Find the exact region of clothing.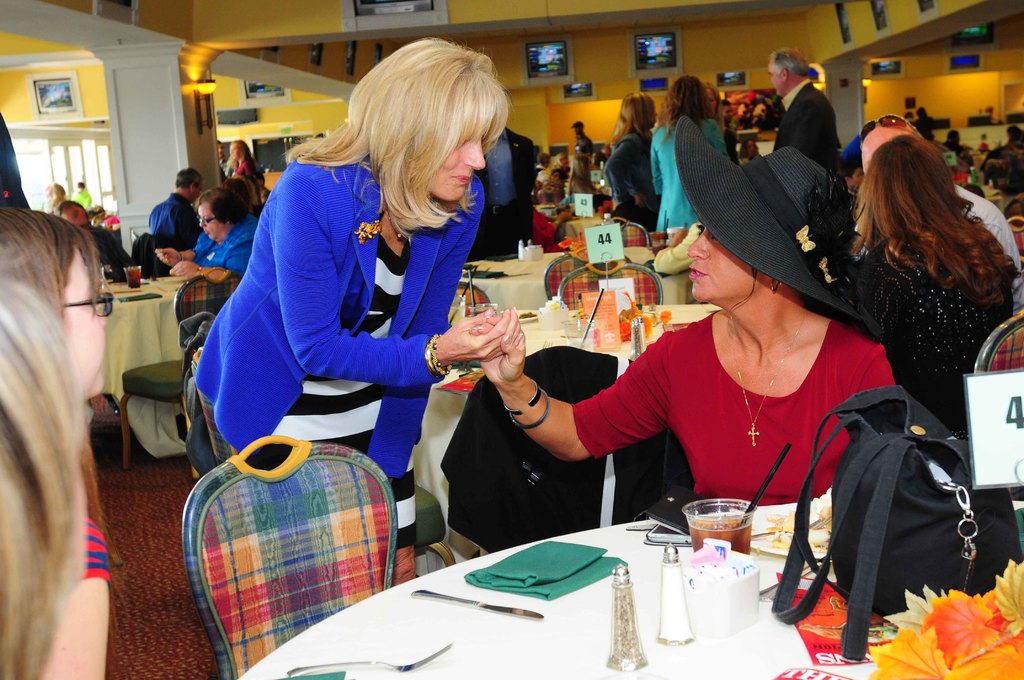
Exact region: x1=132, y1=231, x2=173, y2=280.
